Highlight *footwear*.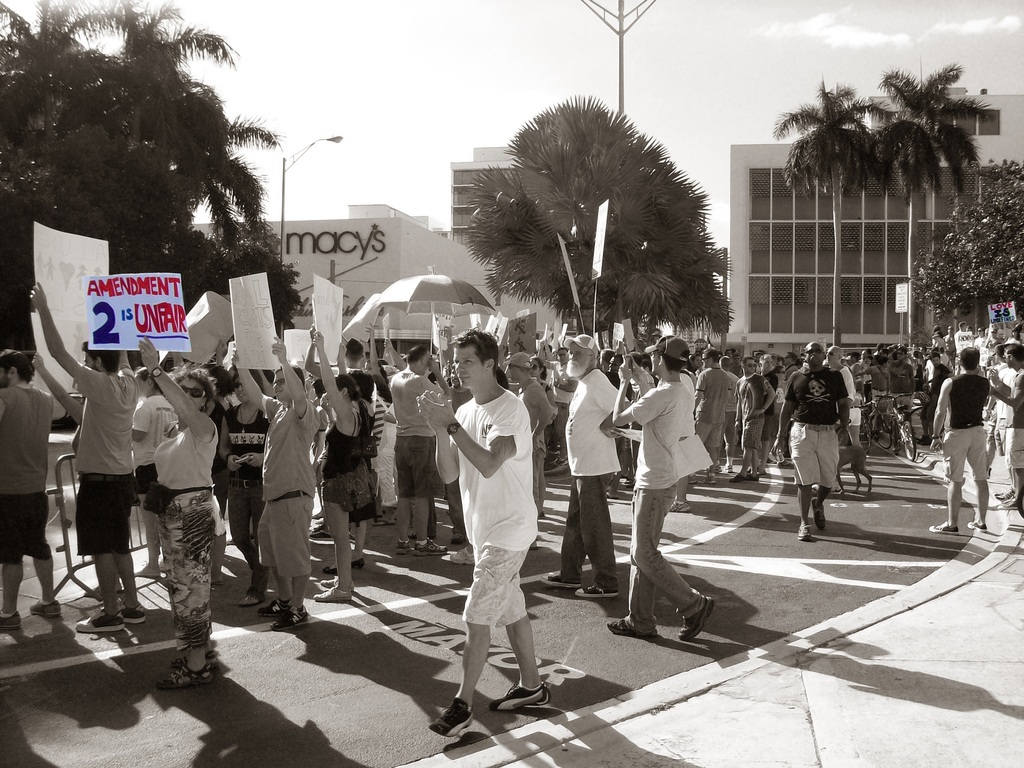
Highlighted region: BBox(413, 539, 445, 557).
